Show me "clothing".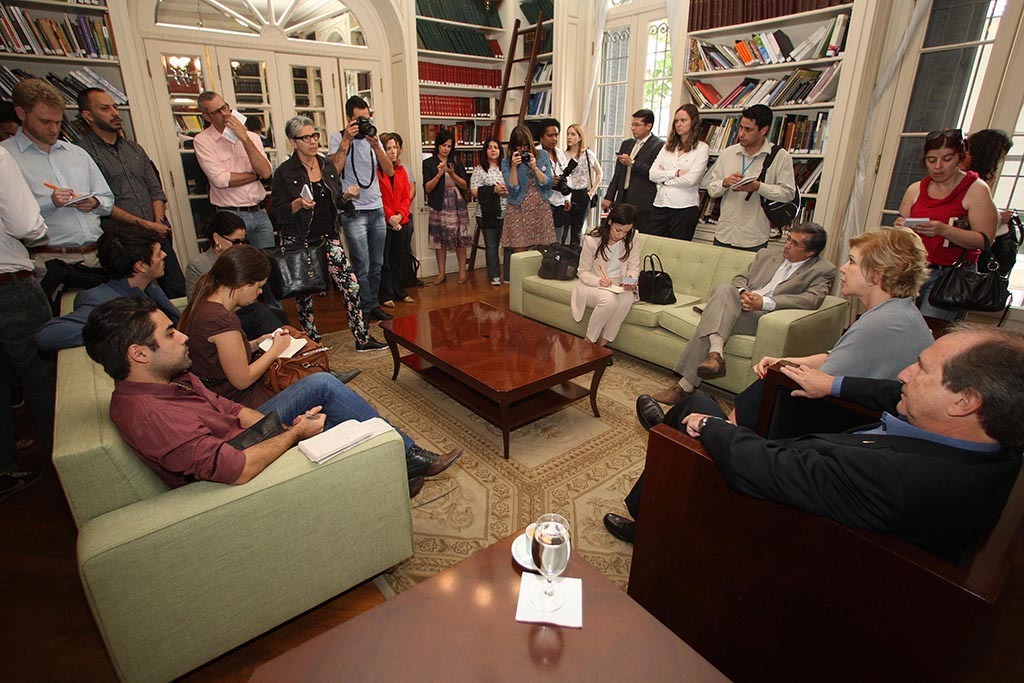
"clothing" is here: box=[275, 149, 344, 255].
